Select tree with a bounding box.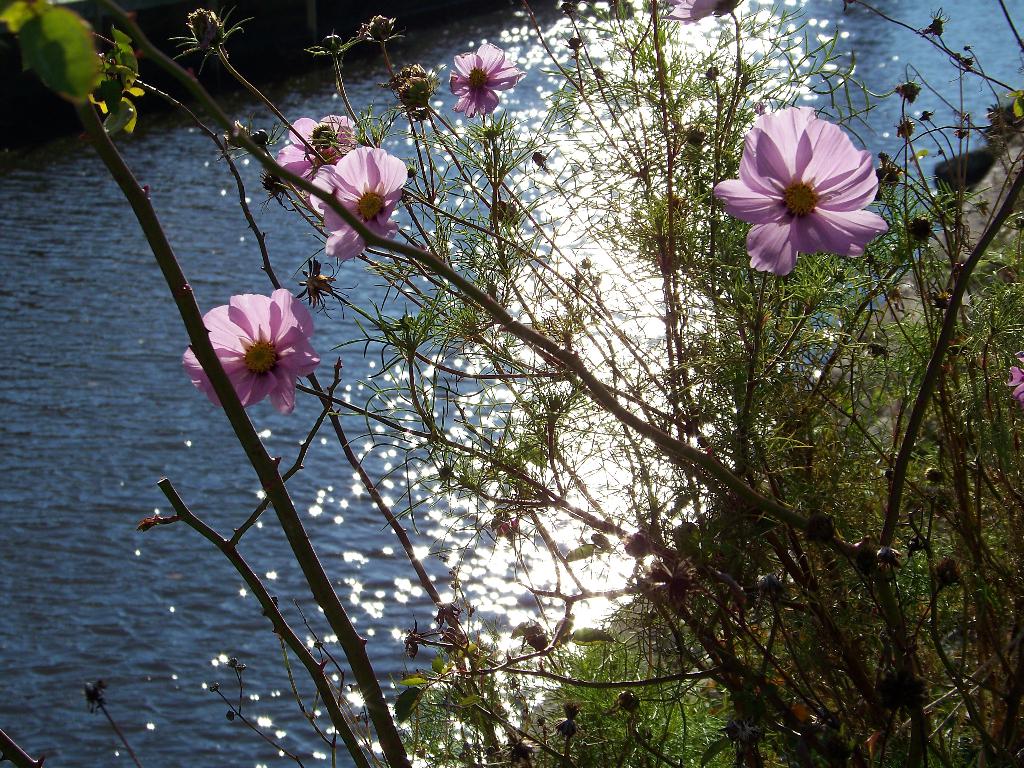
bbox(0, 7, 1023, 766).
